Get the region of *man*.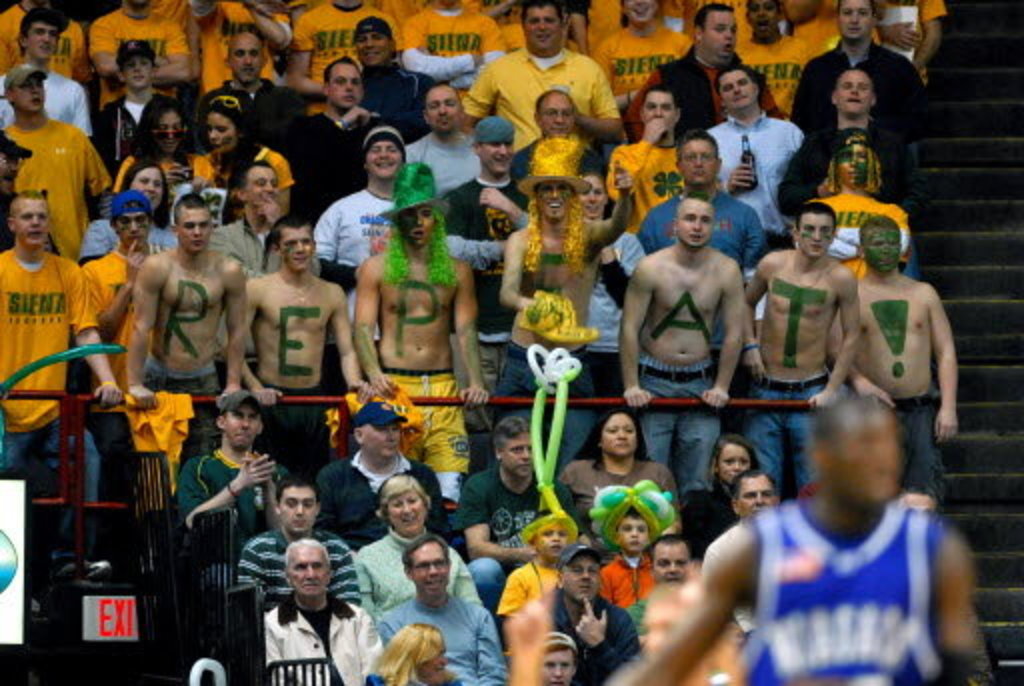
{"left": 402, "top": 0, "right": 506, "bottom": 84}.
